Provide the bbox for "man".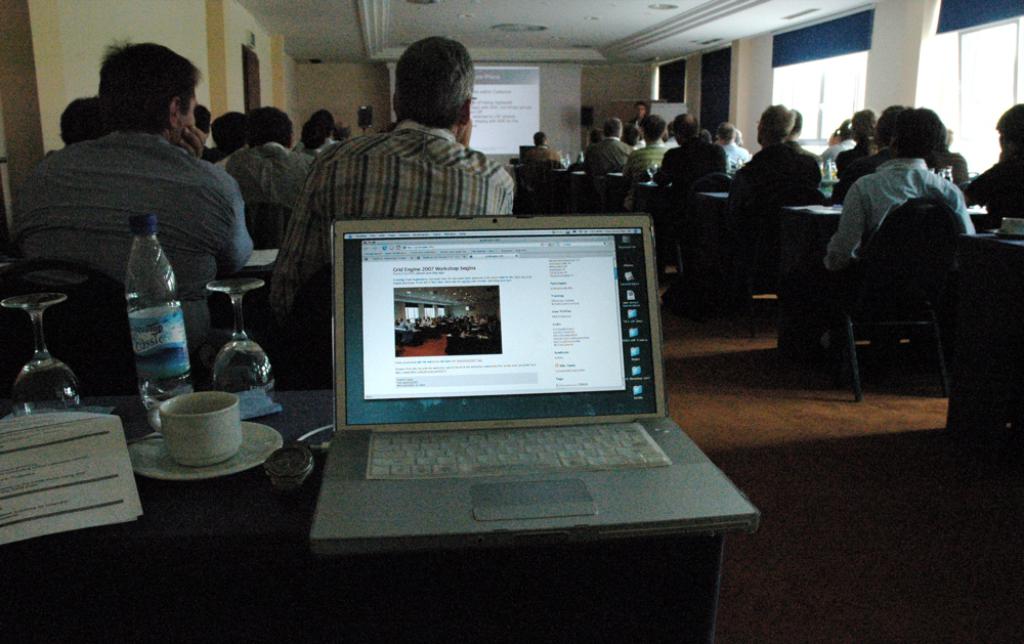
bbox=(870, 103, 903, 170).
